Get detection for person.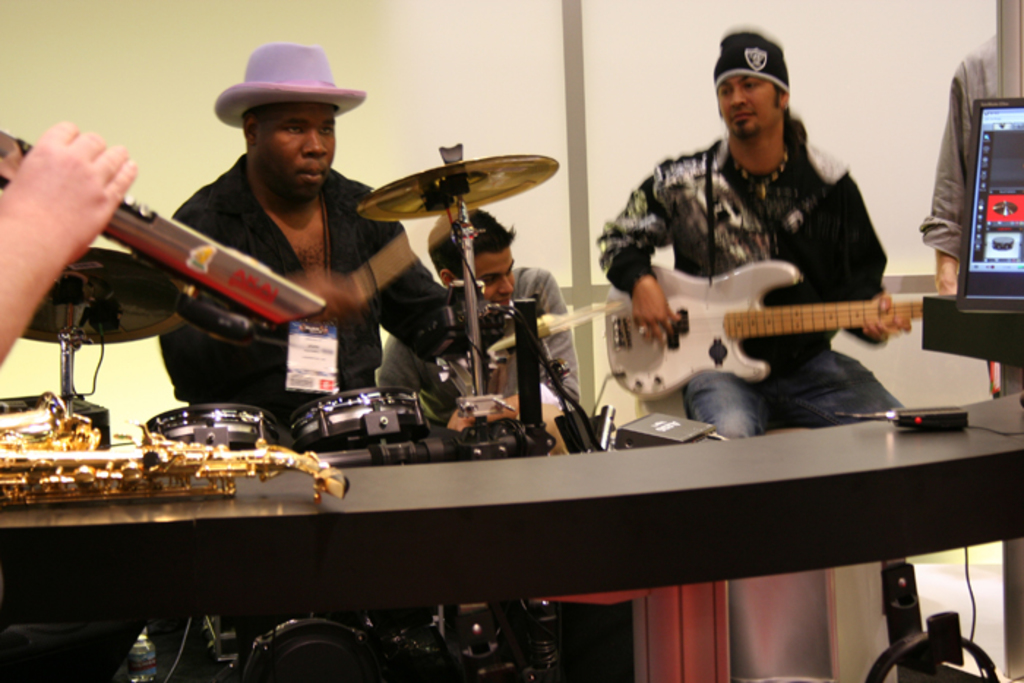
Detection: <box>0,121,140,367</box>.
